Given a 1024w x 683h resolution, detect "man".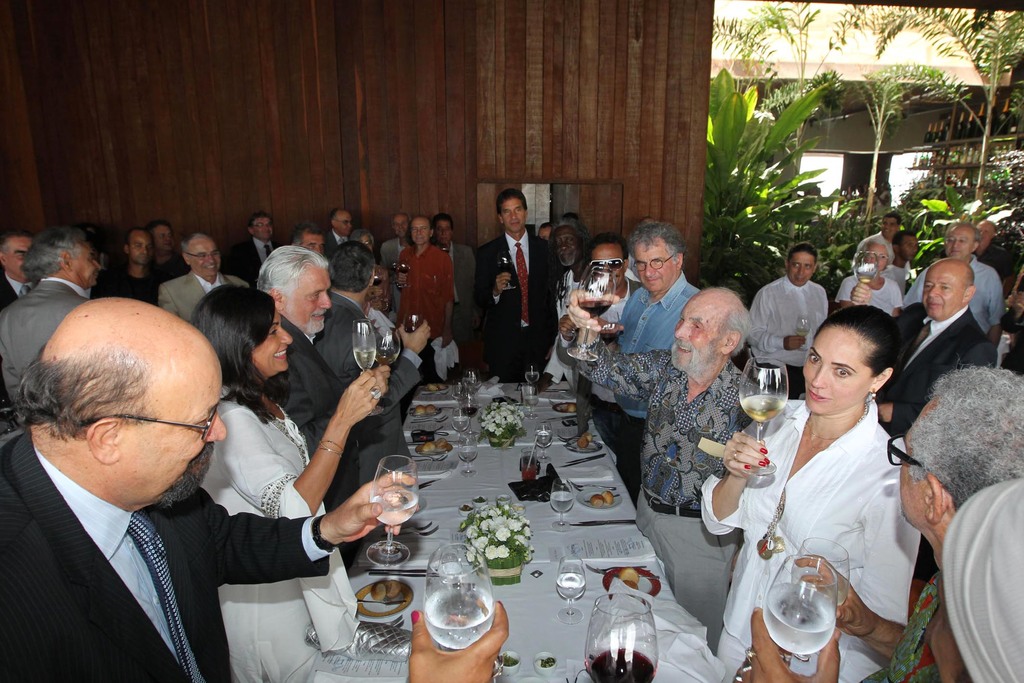
[left=751, top=242, right=832, bottom=391].
